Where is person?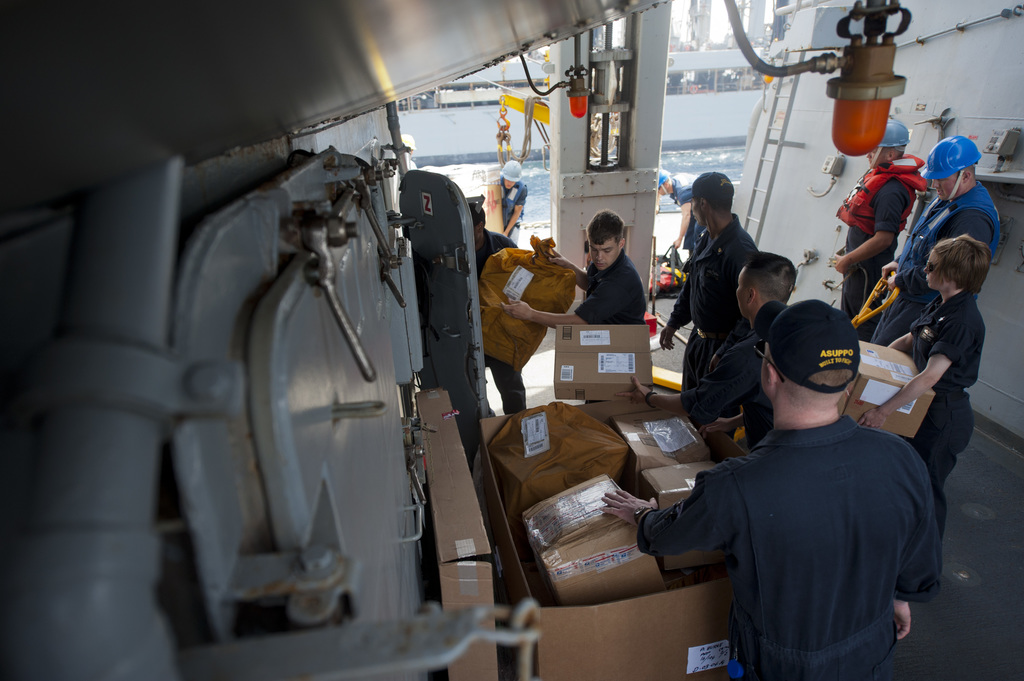
locate(885, 228, 976, 589).
